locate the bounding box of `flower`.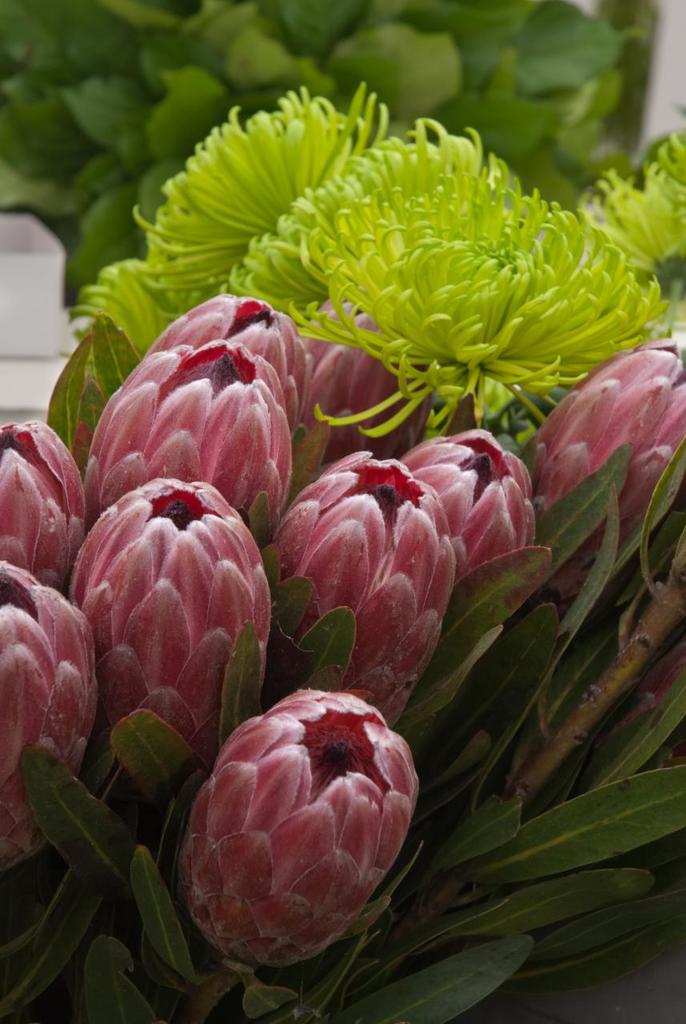
Bounding box: (142, 283, 309, 422).
